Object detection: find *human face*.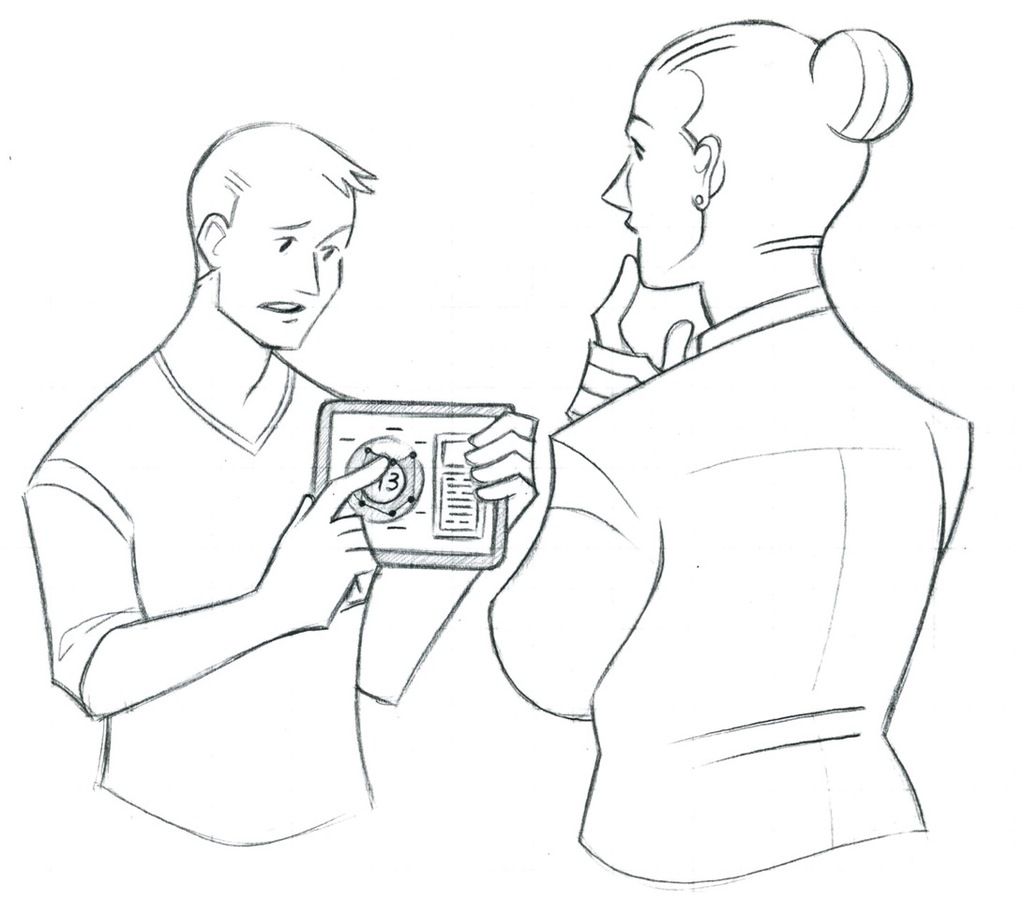
x1=600 y1=68 x2=692 y2=292.
